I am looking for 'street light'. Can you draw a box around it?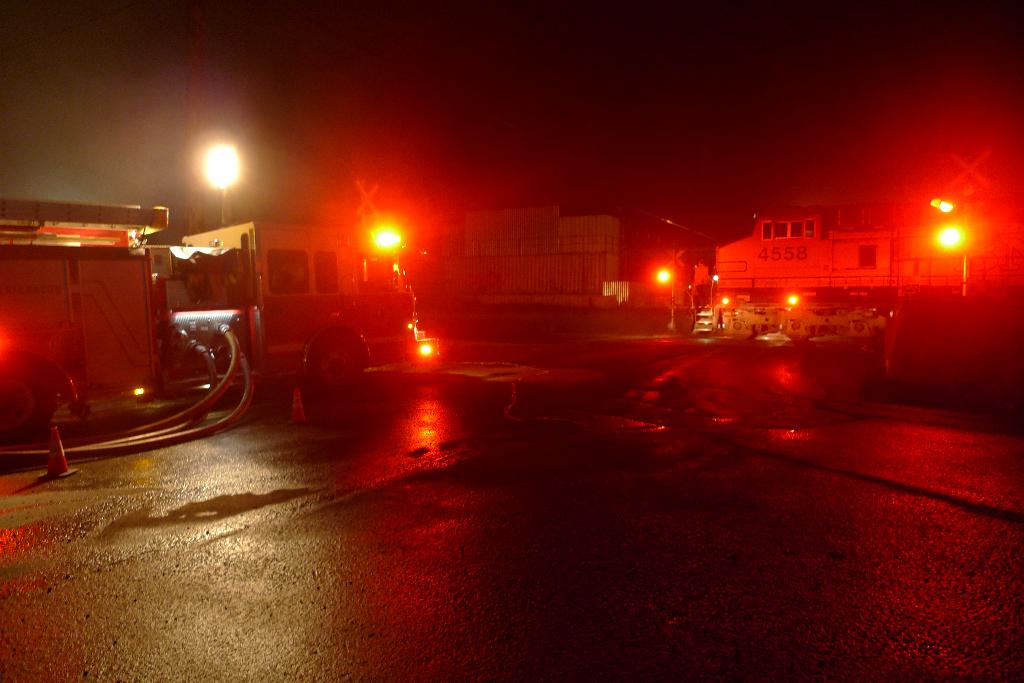
Sure, the bounding box is (927,190,973,296).
